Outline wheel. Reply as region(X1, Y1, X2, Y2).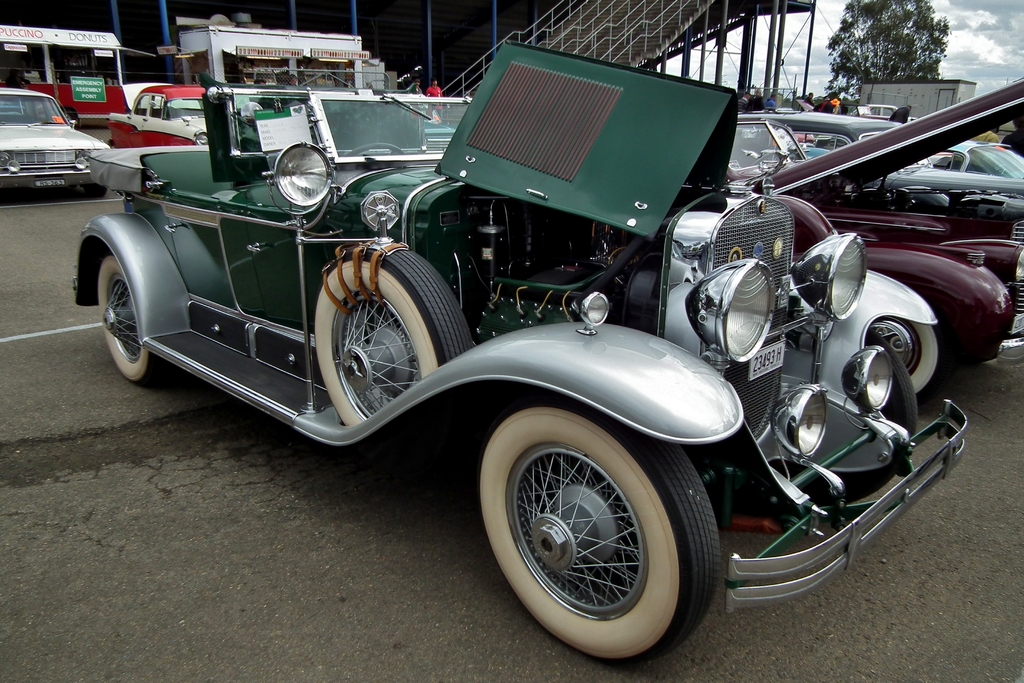
region(93, 255, 173, 375).
